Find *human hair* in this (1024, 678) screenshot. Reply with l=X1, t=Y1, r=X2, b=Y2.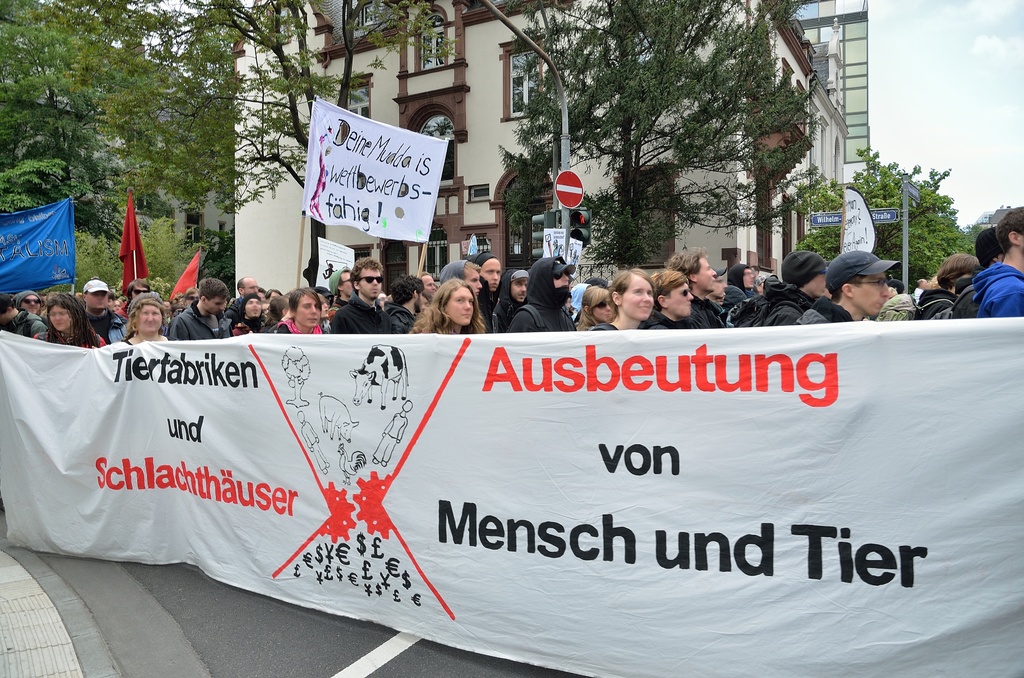
l=47, t=292, r=100, b=350.
